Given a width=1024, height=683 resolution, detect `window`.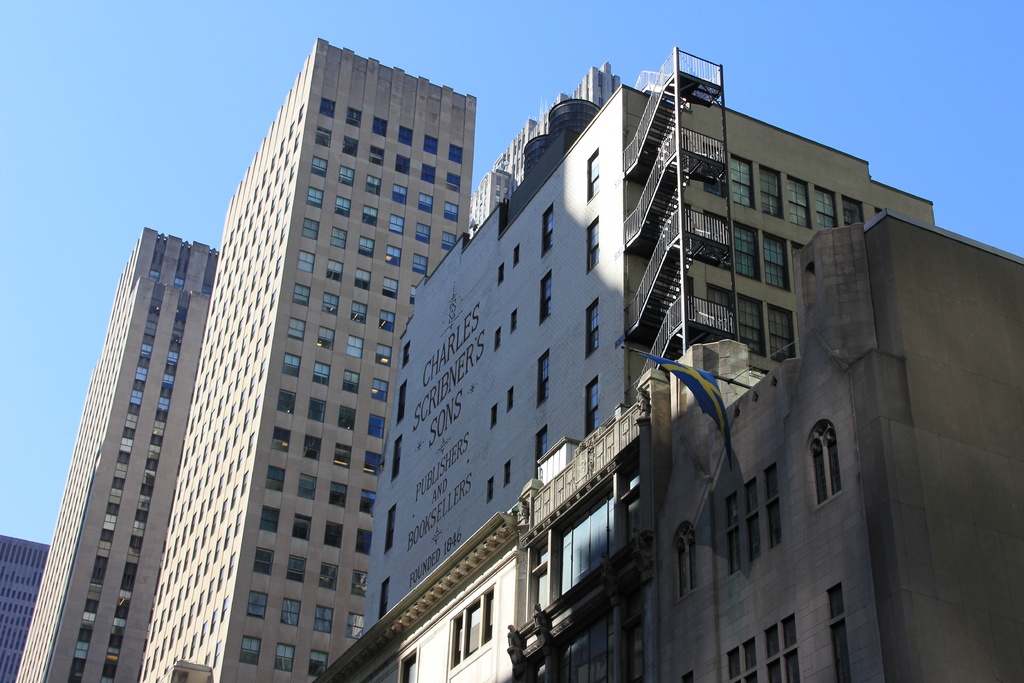
<bbox>539, 344, 557, 404</bbox>.
